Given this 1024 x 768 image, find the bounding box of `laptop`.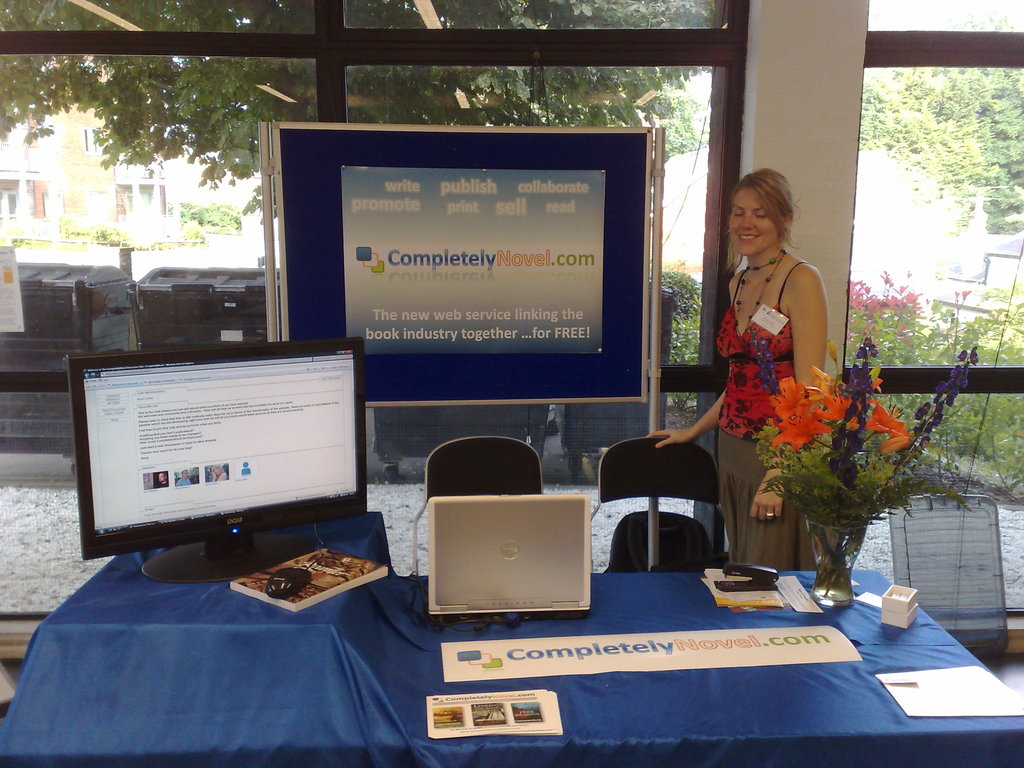
l=427, t=492, r=592, b=617.
